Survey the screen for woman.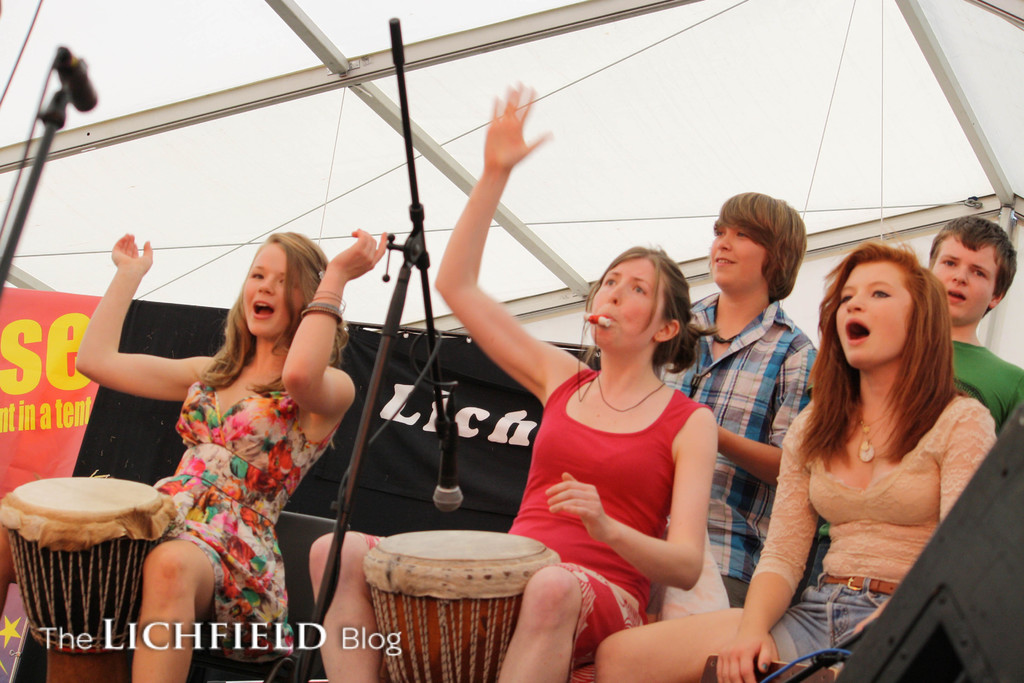
Survey found: locate(72, 226, 395, 682).
